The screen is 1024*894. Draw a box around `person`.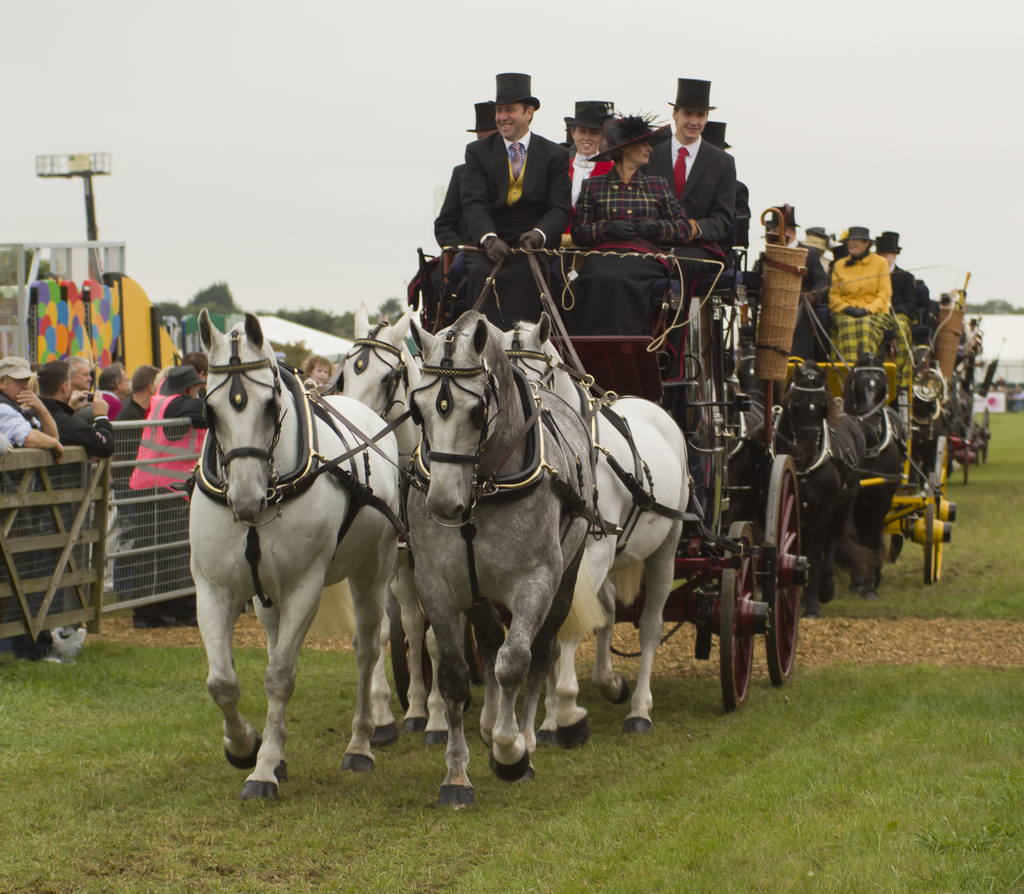
BBox(0, 351, 62, 456).
